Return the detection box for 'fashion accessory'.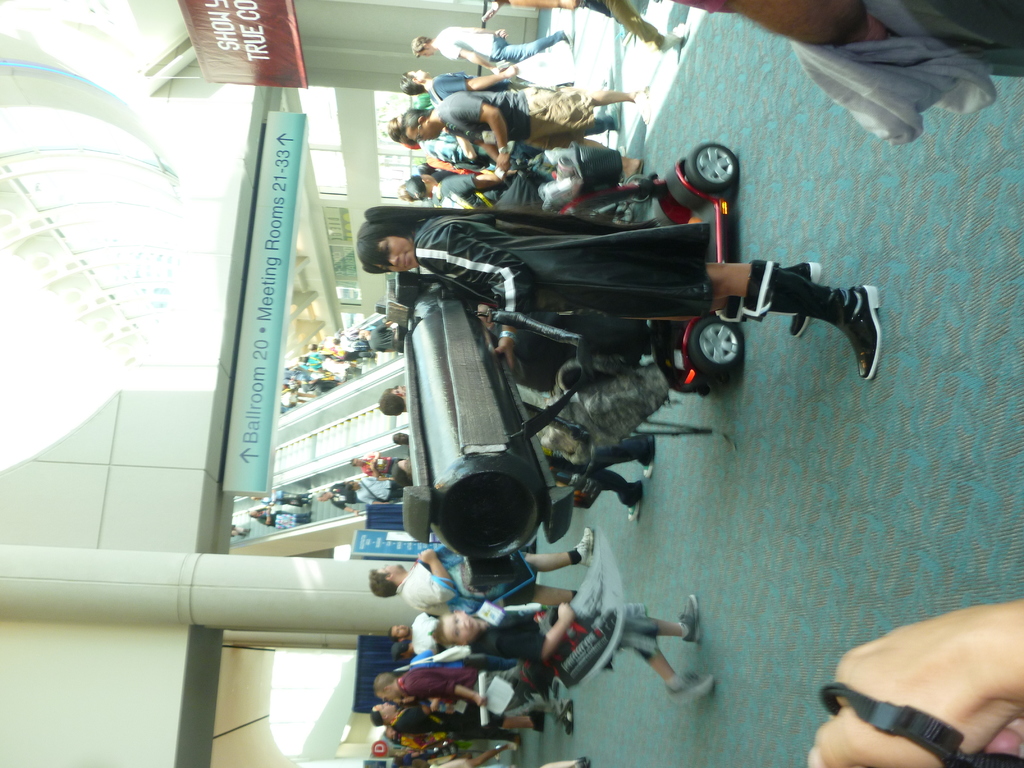
(627,504,640,518).
